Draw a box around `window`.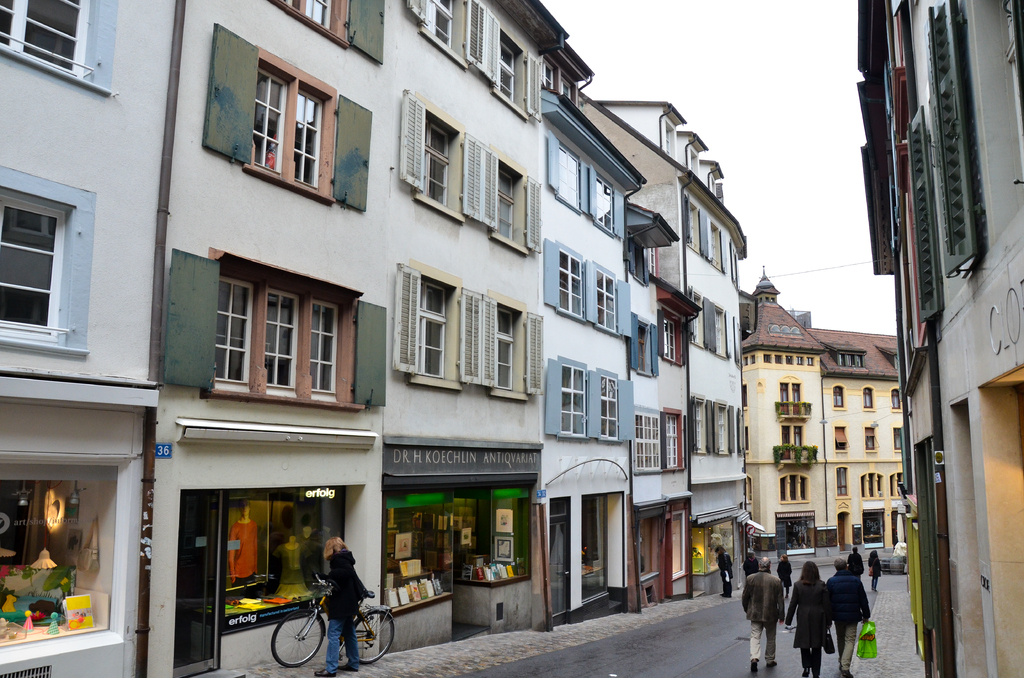
bbox(499, 39, 515, 102).
